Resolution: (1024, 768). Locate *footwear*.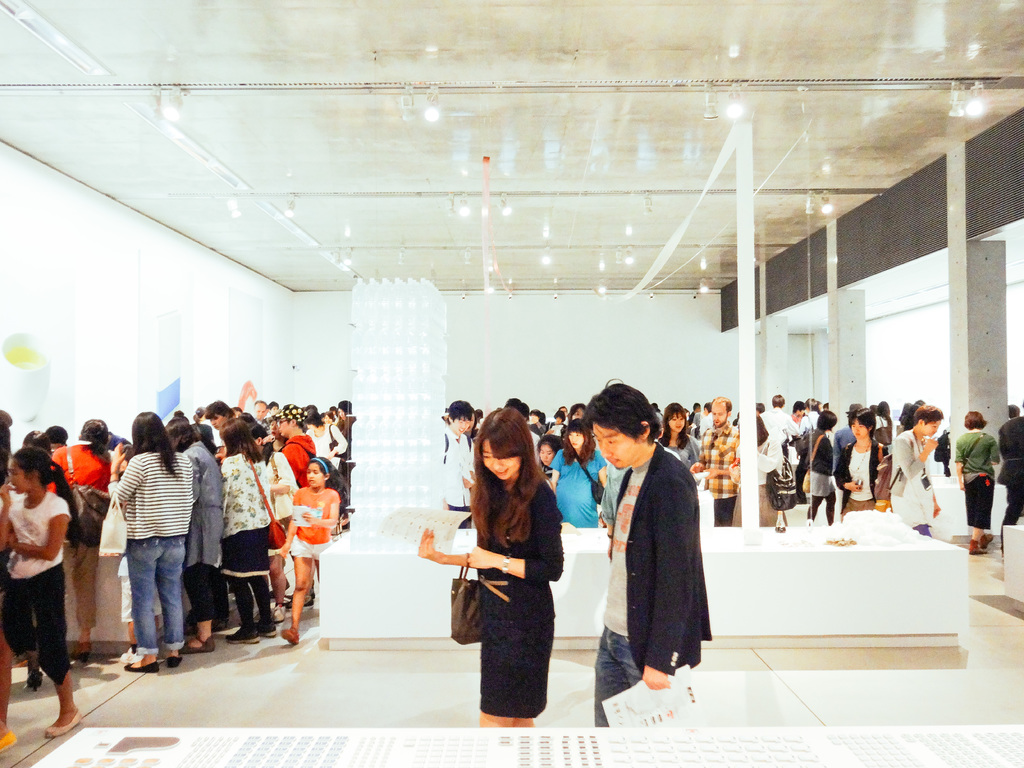
122 664 160 675.
